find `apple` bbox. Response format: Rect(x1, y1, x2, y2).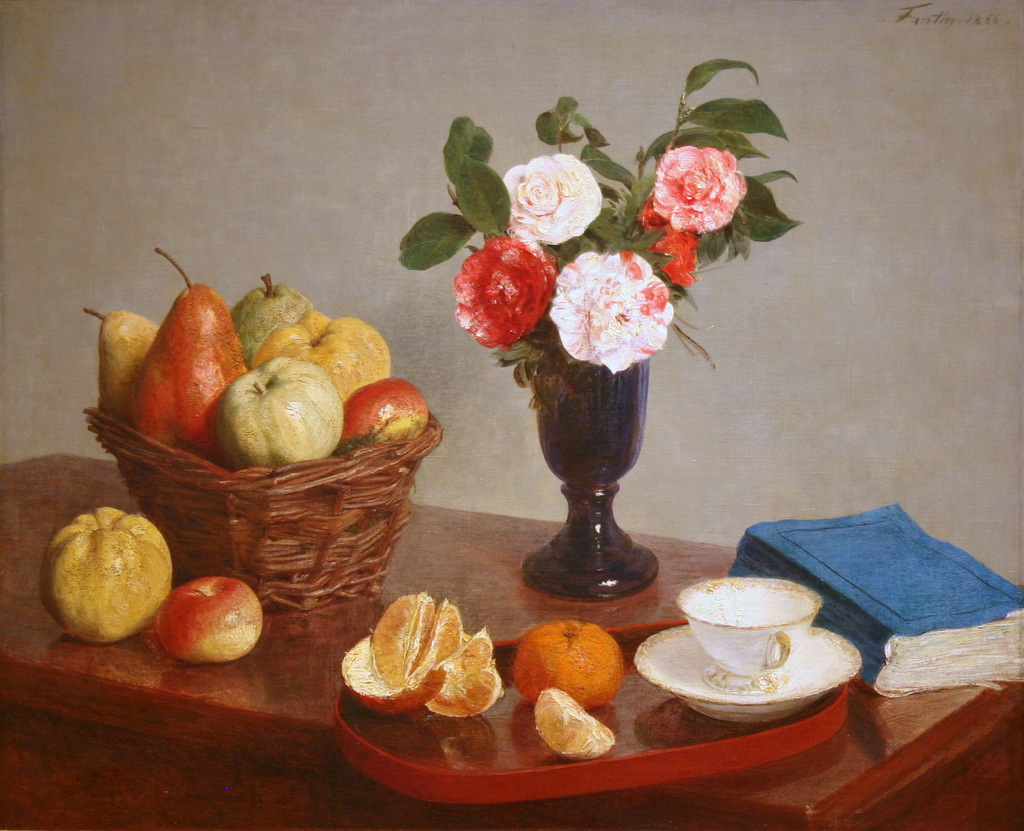
Rect(343, 379, 429, 441).
